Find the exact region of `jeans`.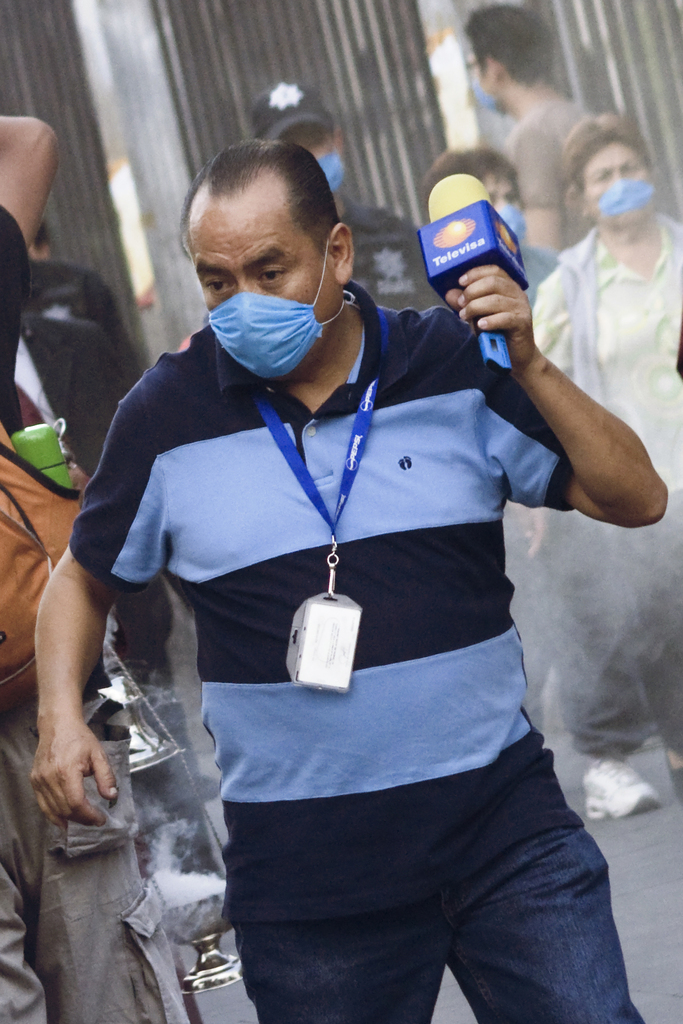
Exact region: bbox(261, 823, 641, 1021).
